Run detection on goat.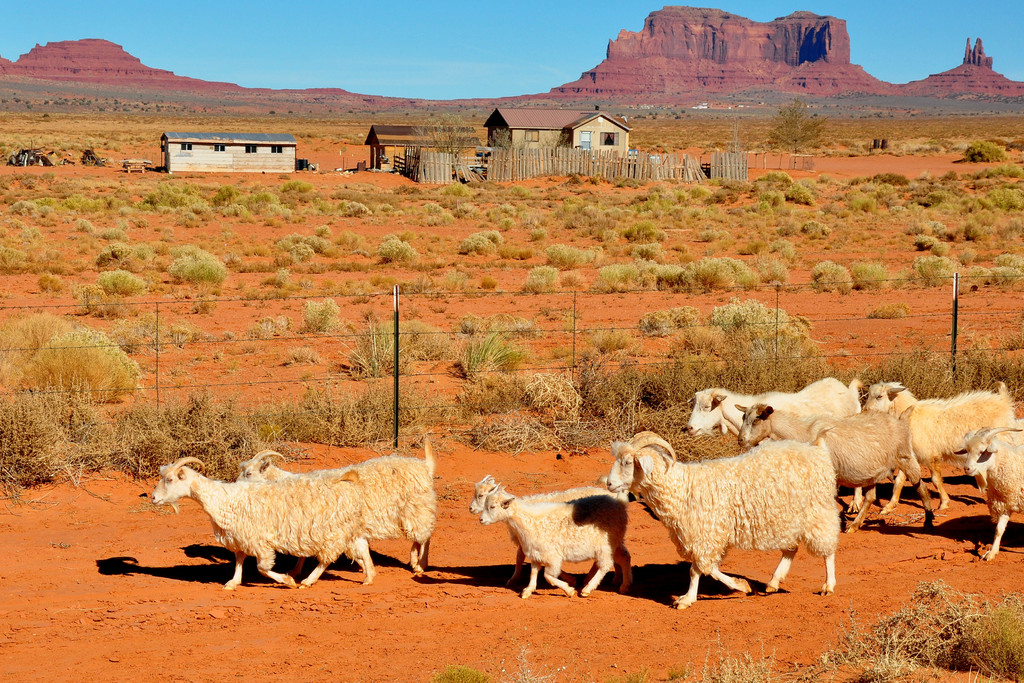
Result: detection(730, 399, 938, 536).
